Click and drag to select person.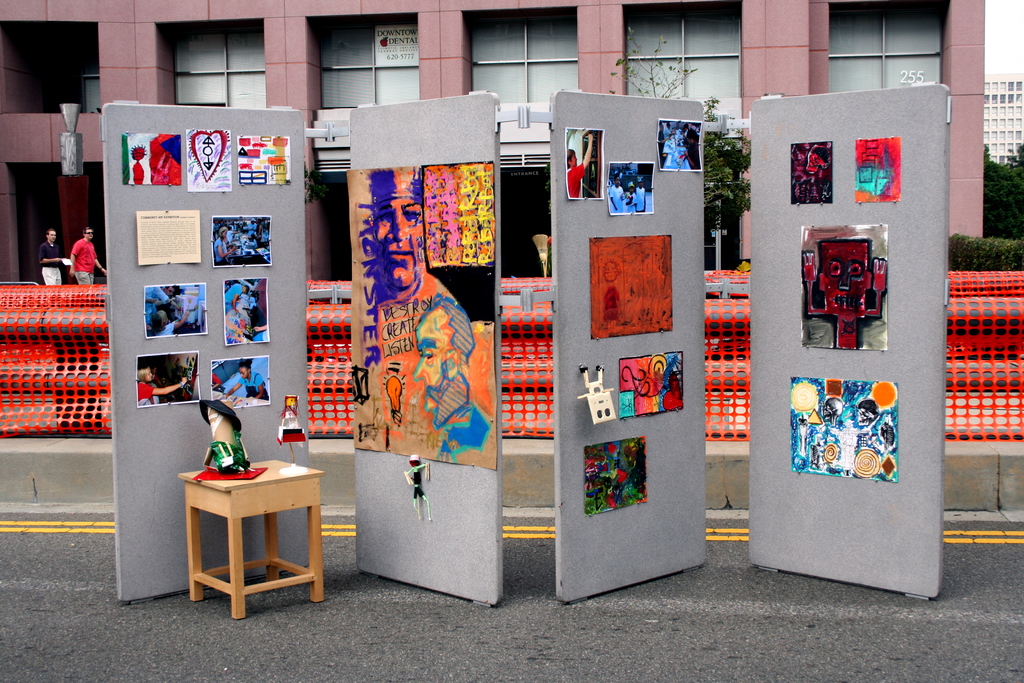
Selection: box=[371, 165, 457, 414].
